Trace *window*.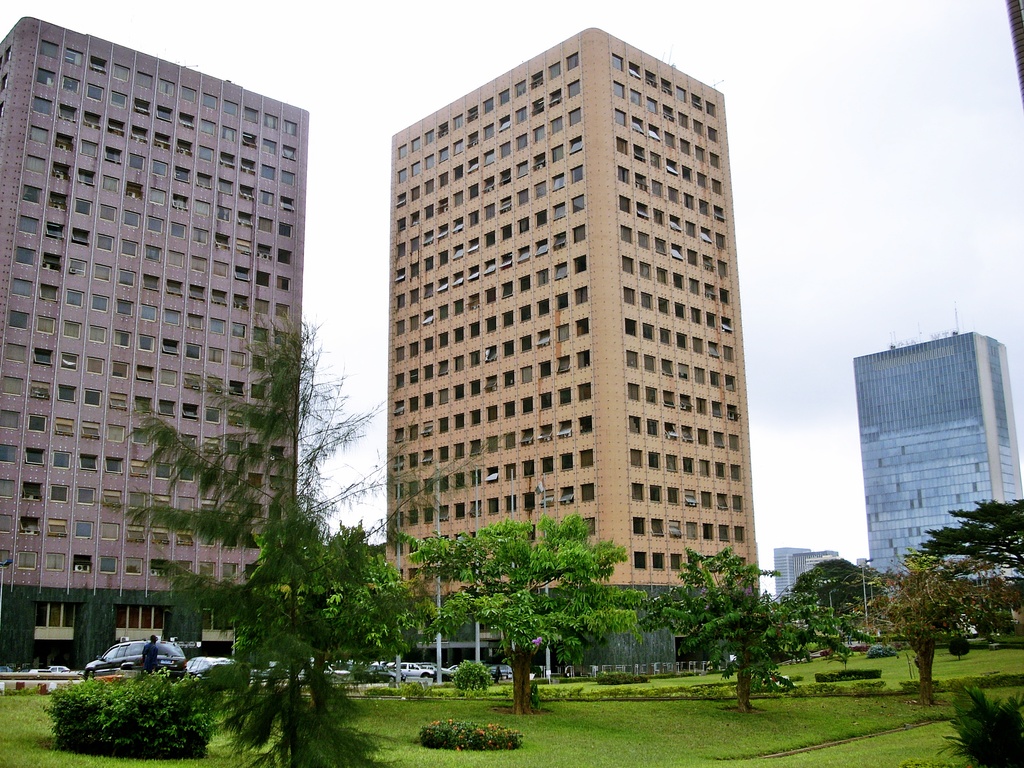
Traced to {"left": 60, "top": 353, "right": 76, "bottom": 369}.
